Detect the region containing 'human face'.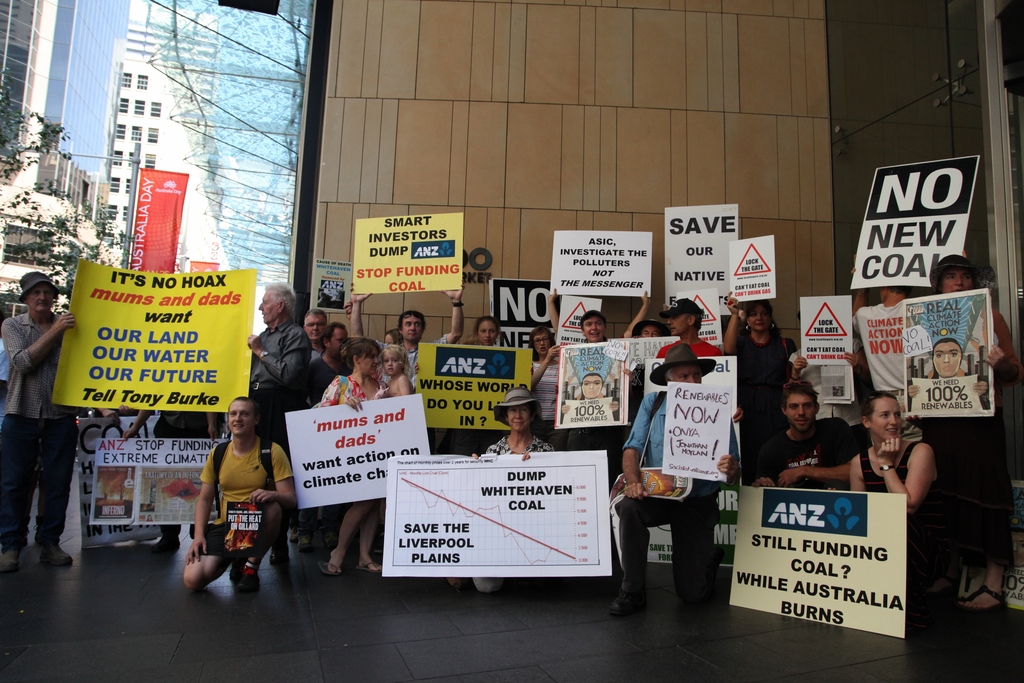
select_region(403, 315, 420, 337).
